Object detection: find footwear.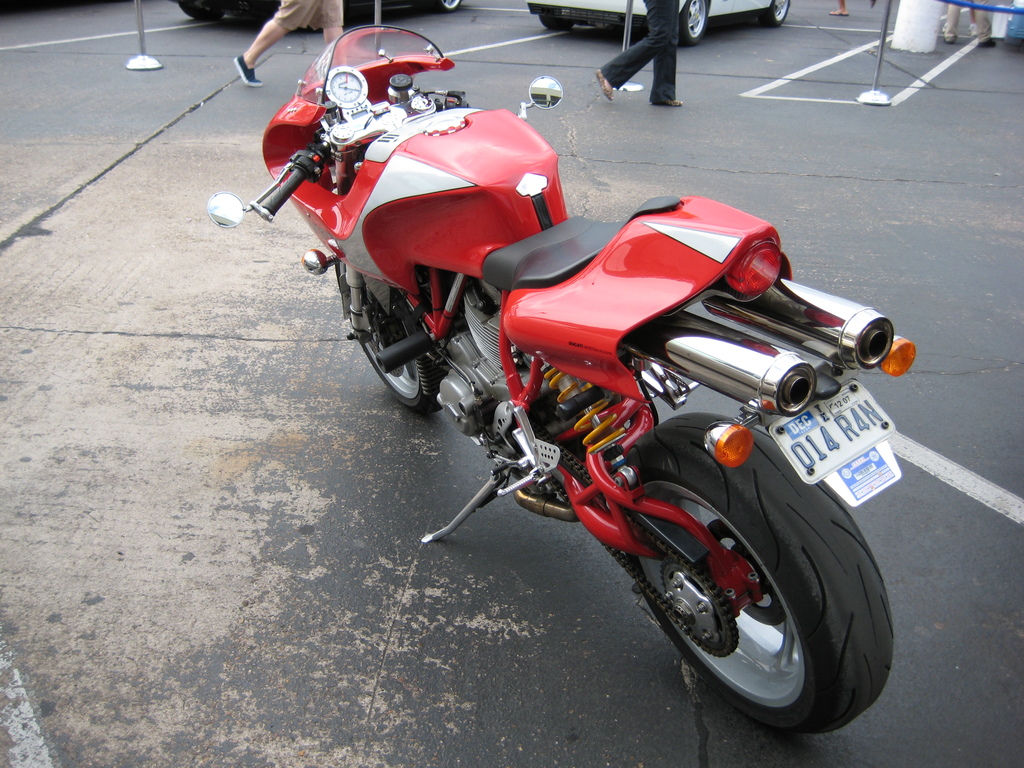
bbox=[980, 39, 995, 48].
